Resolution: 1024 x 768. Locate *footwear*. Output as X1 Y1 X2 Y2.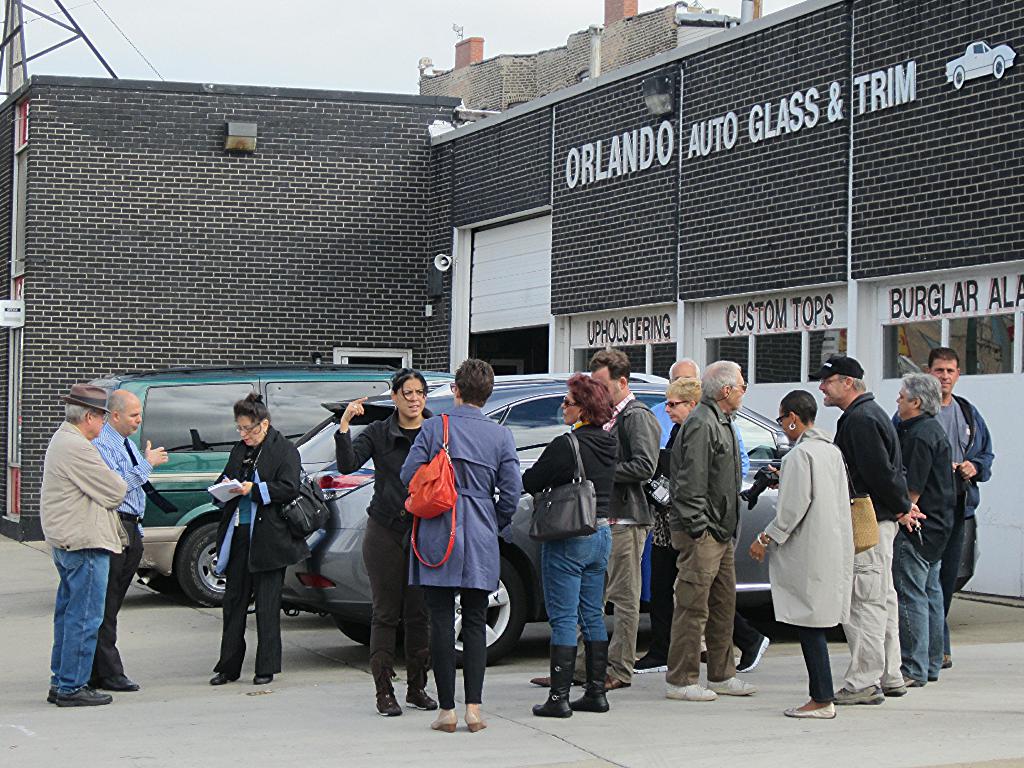
710 679 759 699.
